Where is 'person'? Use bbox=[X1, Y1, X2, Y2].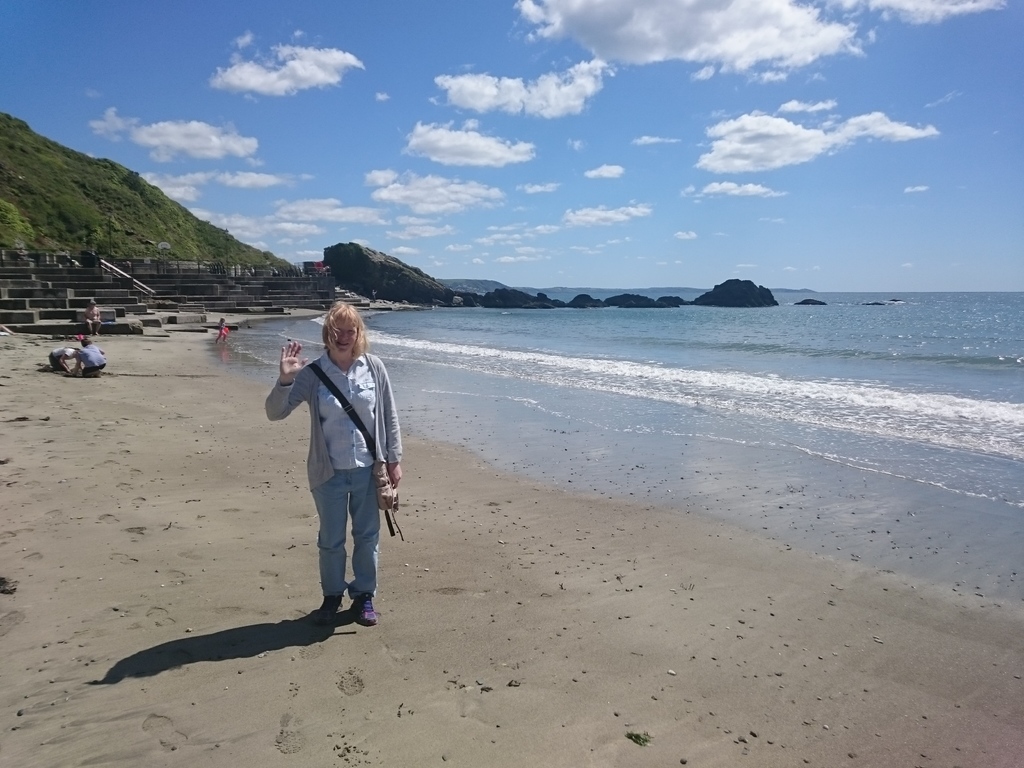
bbox=[269, 297, 389, 640].
